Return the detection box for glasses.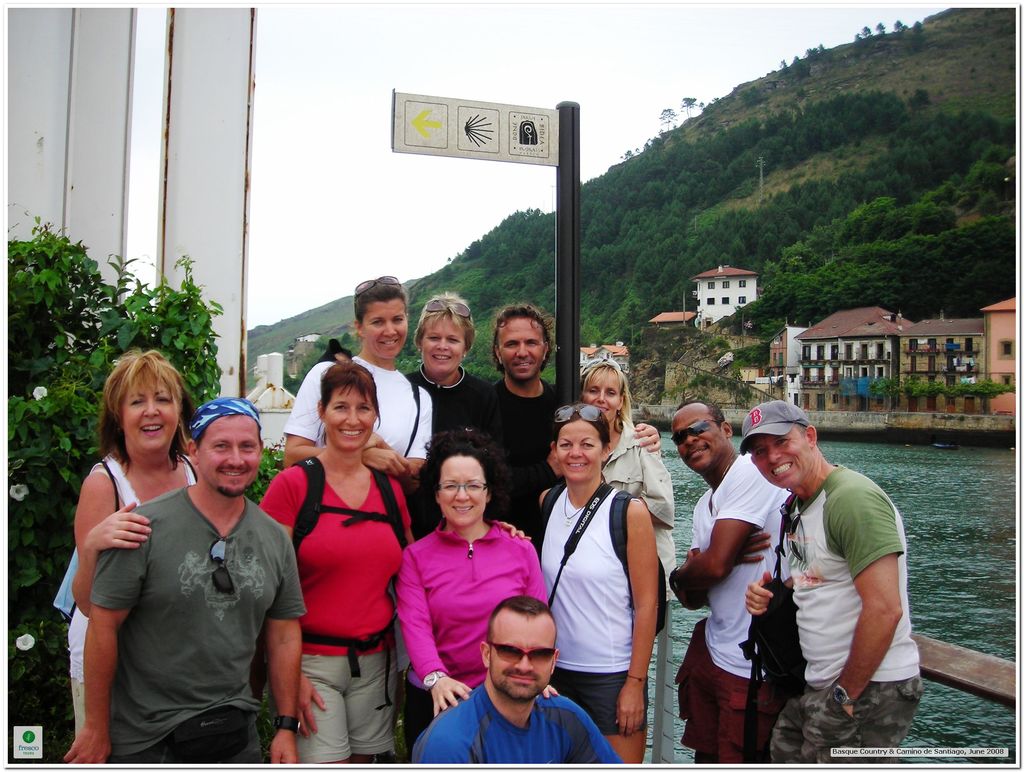
region(494, 640, 557, 670).
